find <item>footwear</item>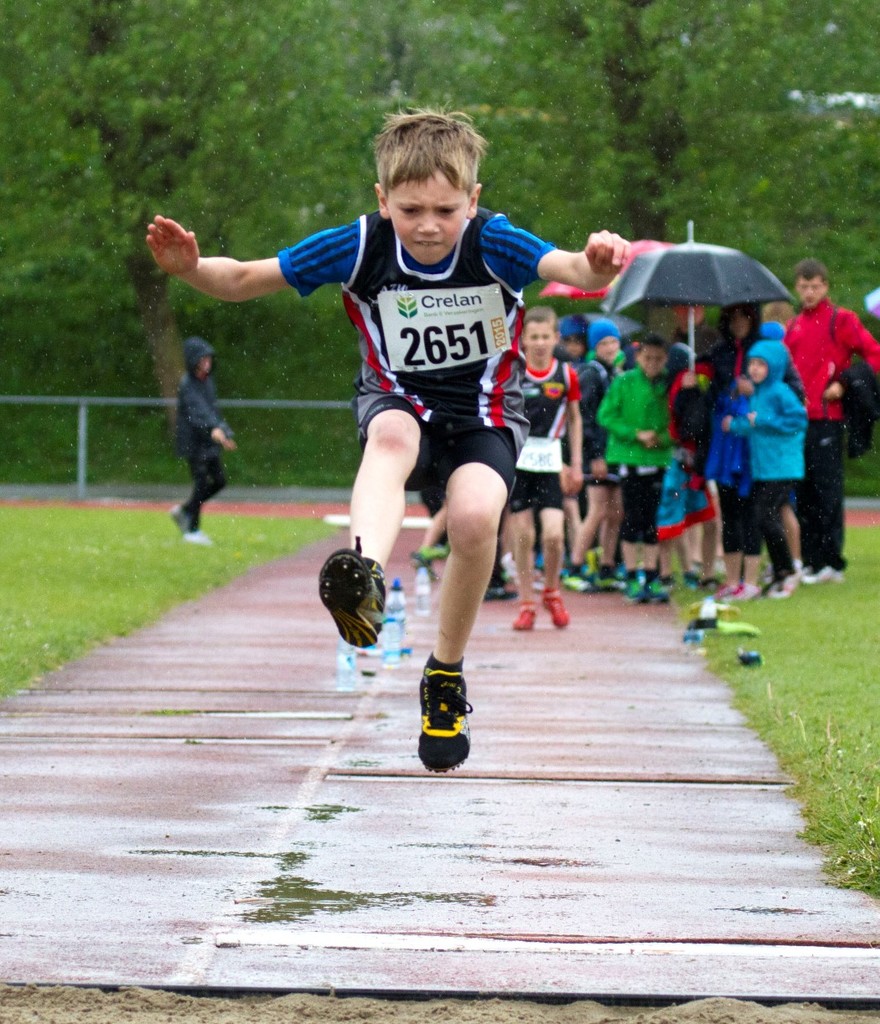
(left=410, top=673, right=485, bottom=779)
